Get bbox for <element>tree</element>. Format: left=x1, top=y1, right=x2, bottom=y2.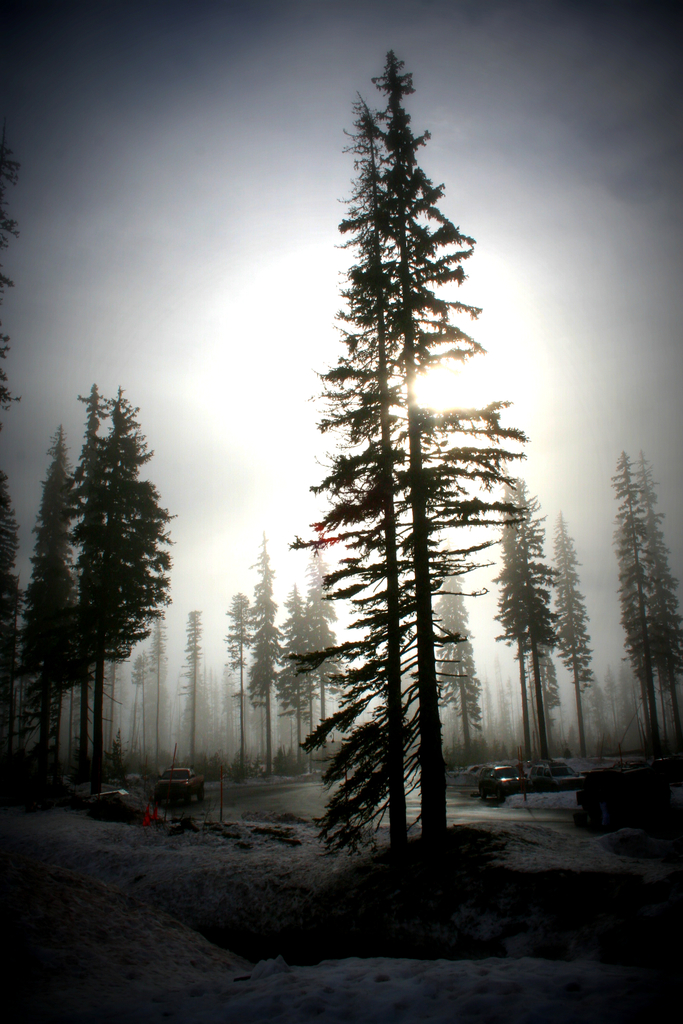
left=497, top=471, right=570, bottom=770.
